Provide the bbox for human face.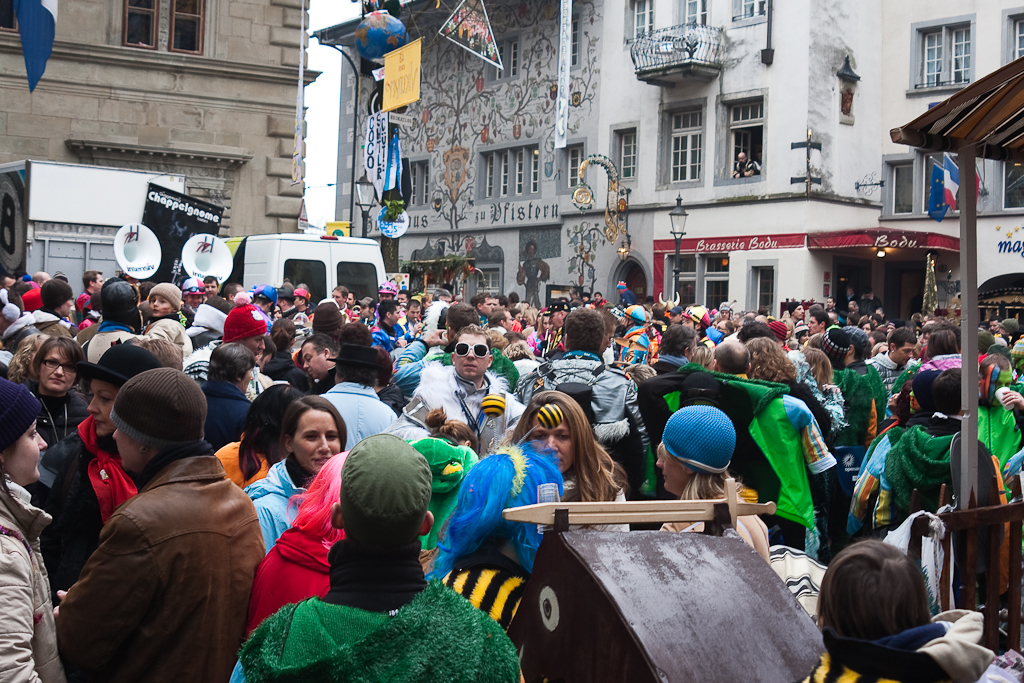
(551, 313, 563, 327).
